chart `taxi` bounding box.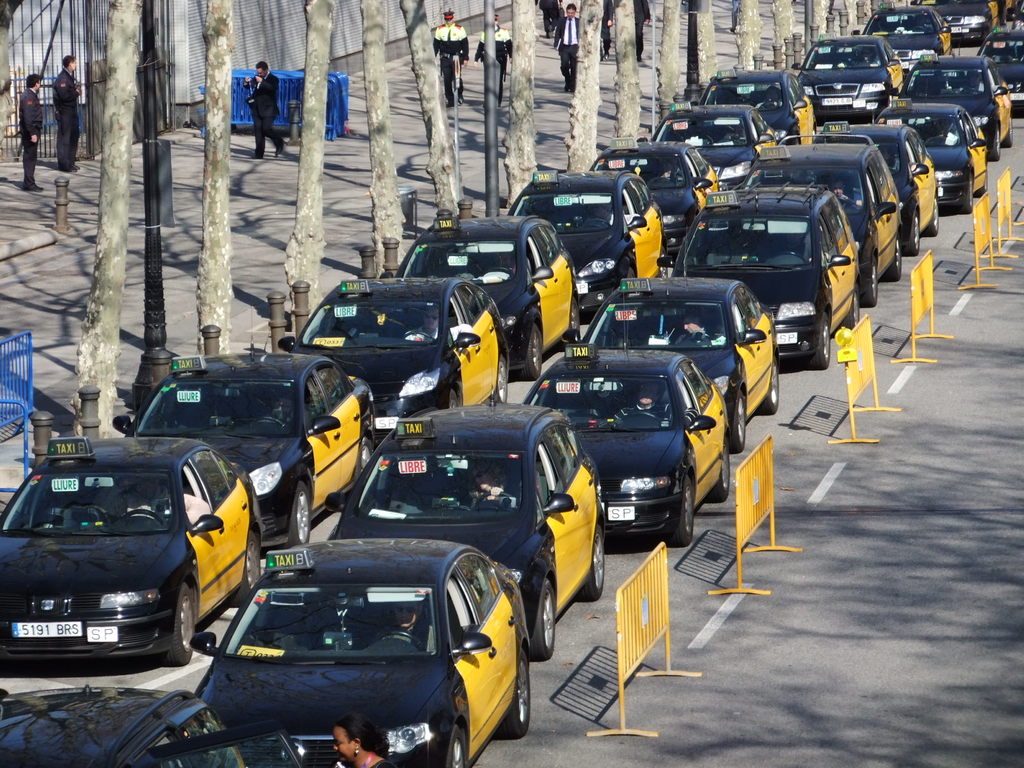
Charted: bbox=(974, 28, 1023, 116).
